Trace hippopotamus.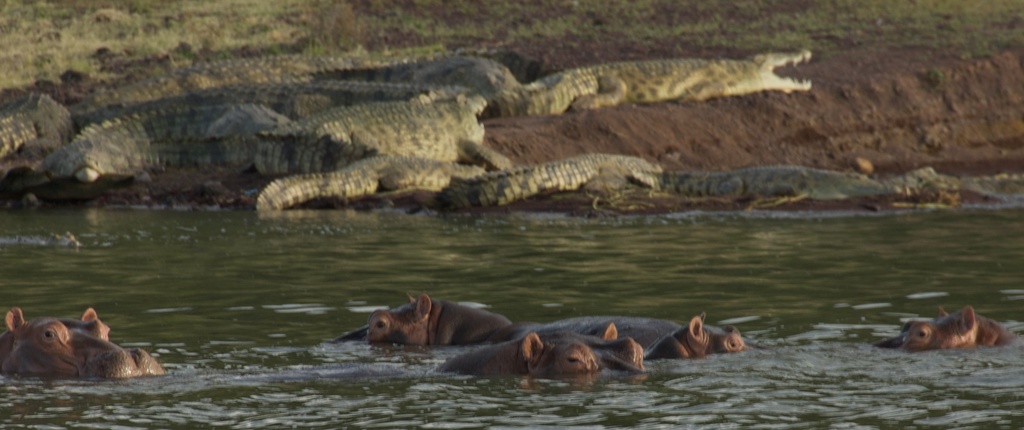
Traced to x1=1 y1=302 x2=165 y2=383.
